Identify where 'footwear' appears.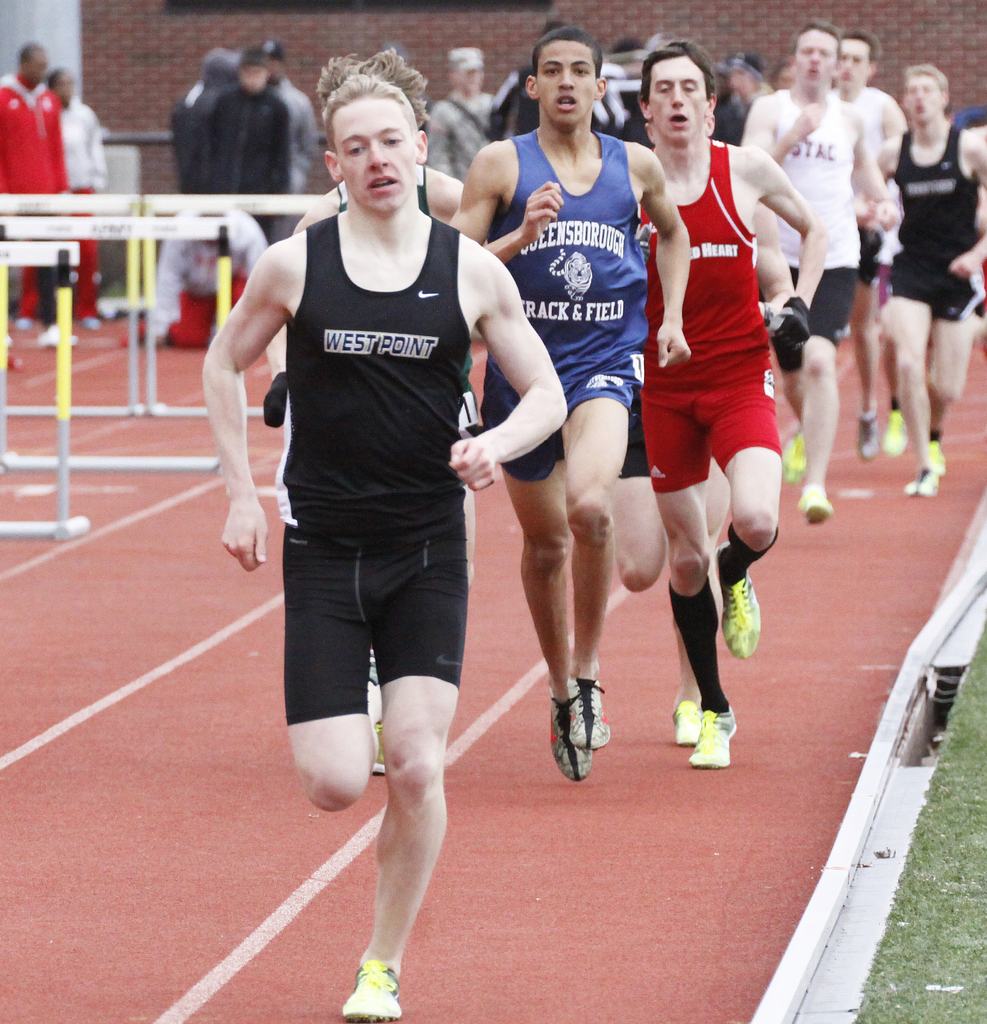
Appears at [x1=910, y1=464, x2=940, y2=492].
